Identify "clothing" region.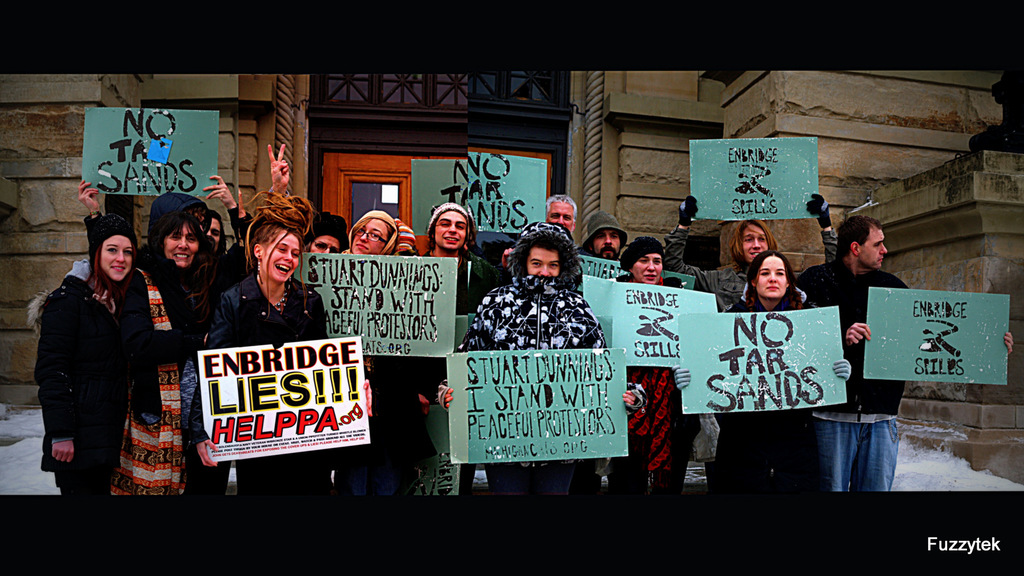
Region: BBox(463, 218, 618, 561).
